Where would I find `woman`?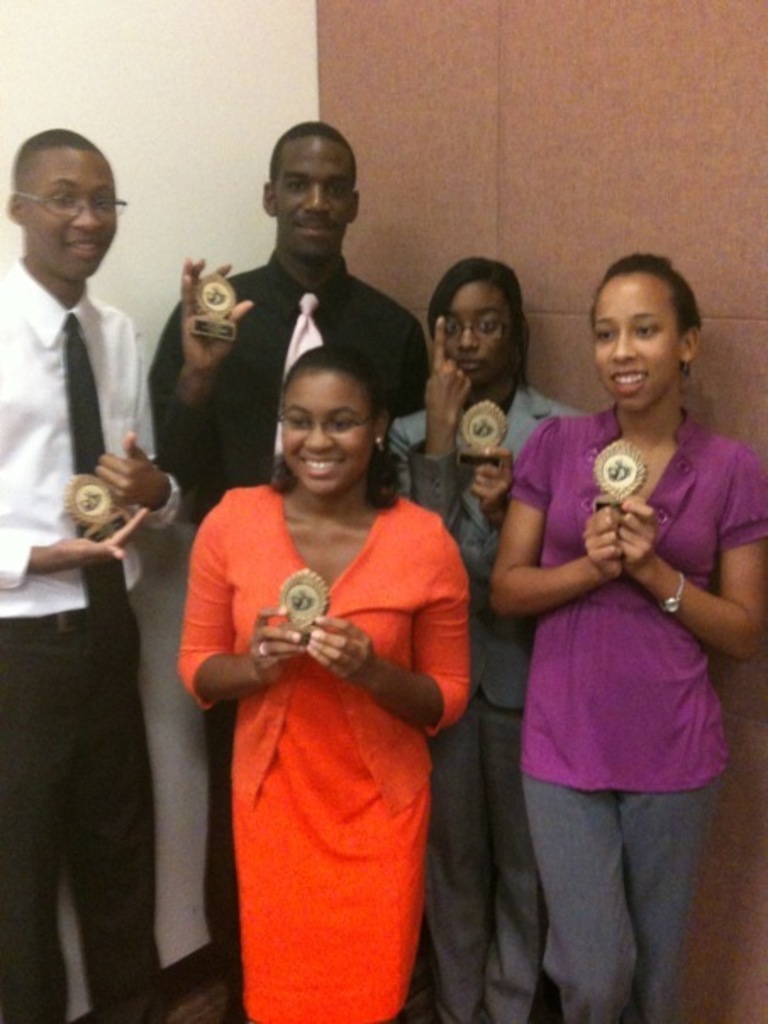
At crop(166, 337, 480, 1005).
